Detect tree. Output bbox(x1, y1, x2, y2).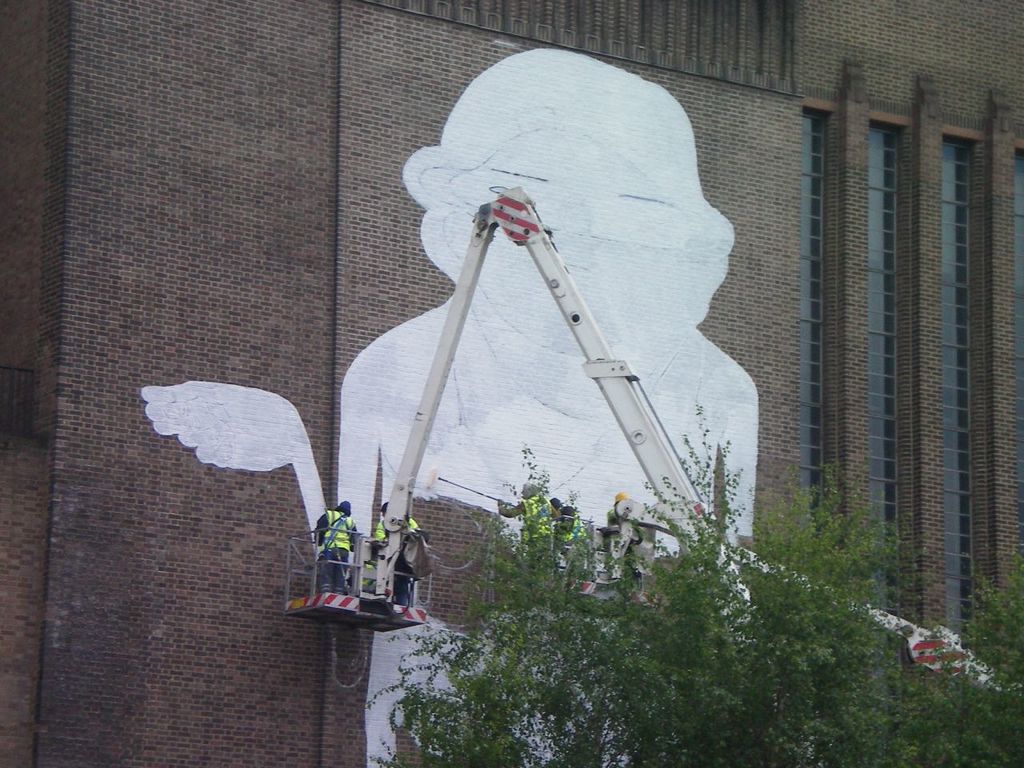
bbox(363, 403, 1023, 767).
